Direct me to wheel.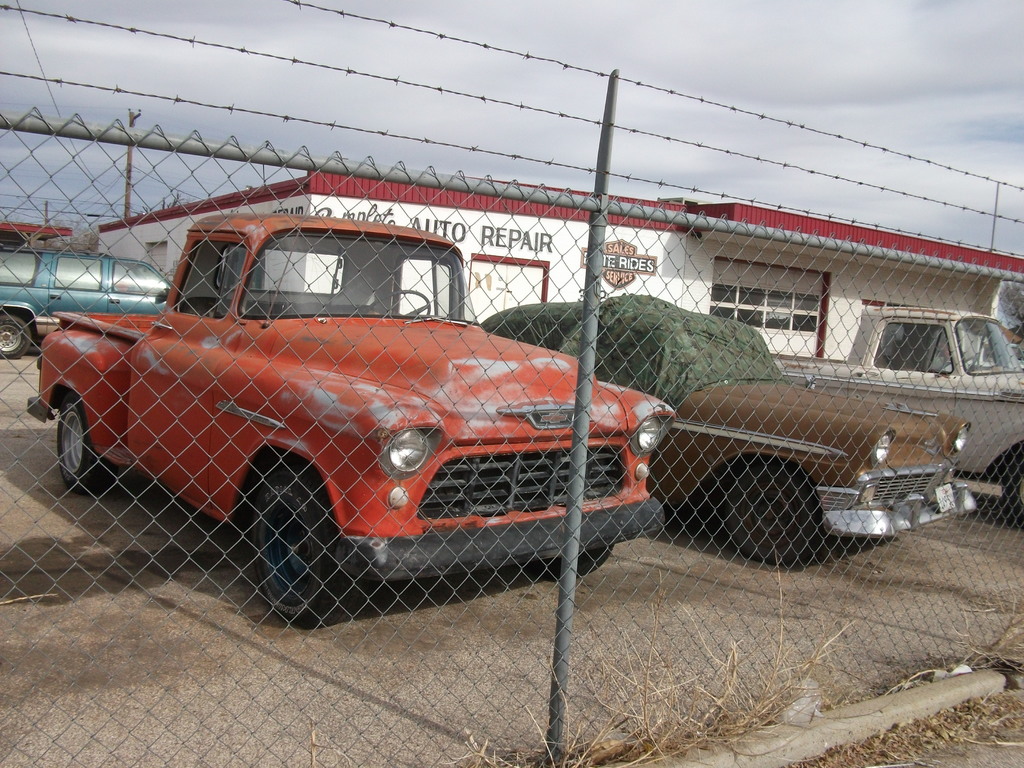
Direction: locate(529, 545, 612, 583).
